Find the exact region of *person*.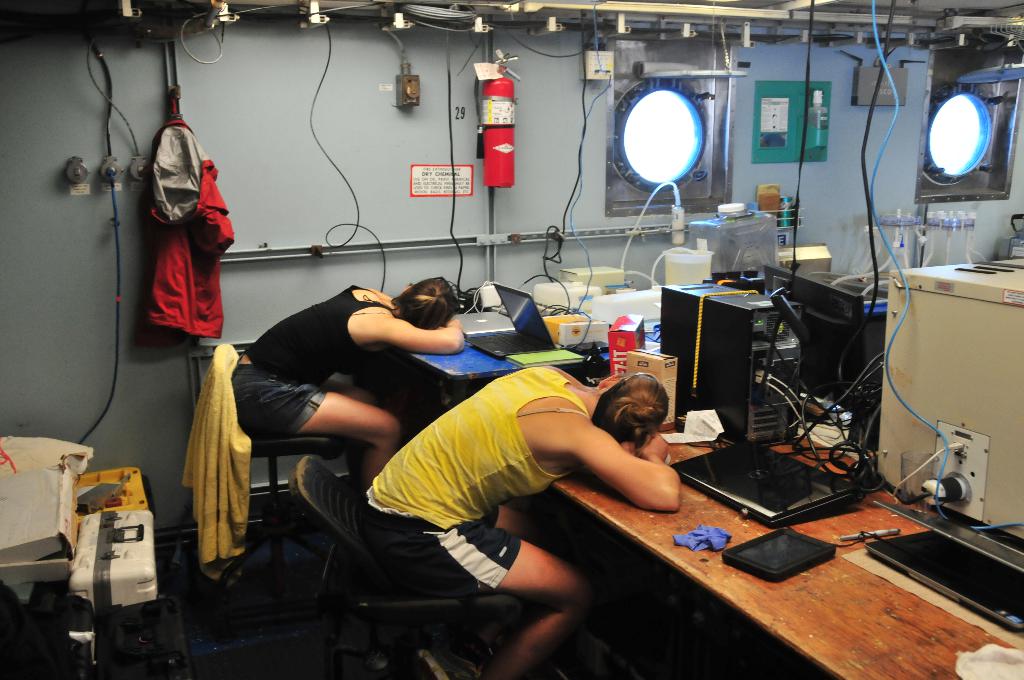
Exact region: [358, 368, 683, 679].
